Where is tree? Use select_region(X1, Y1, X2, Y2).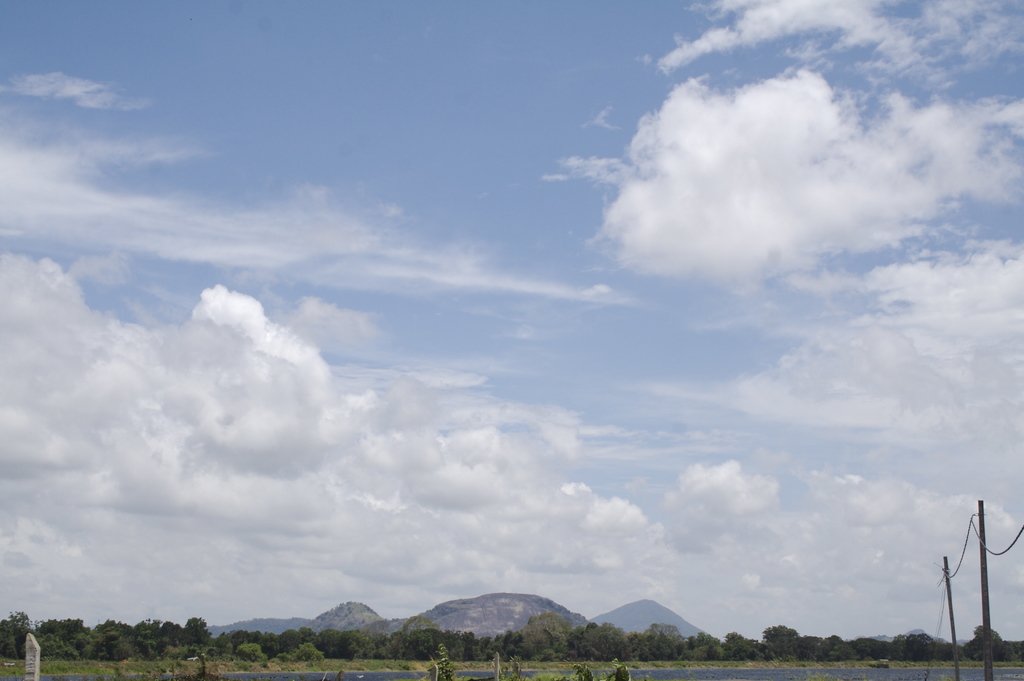
select_region(819, 635, 852, 660).
